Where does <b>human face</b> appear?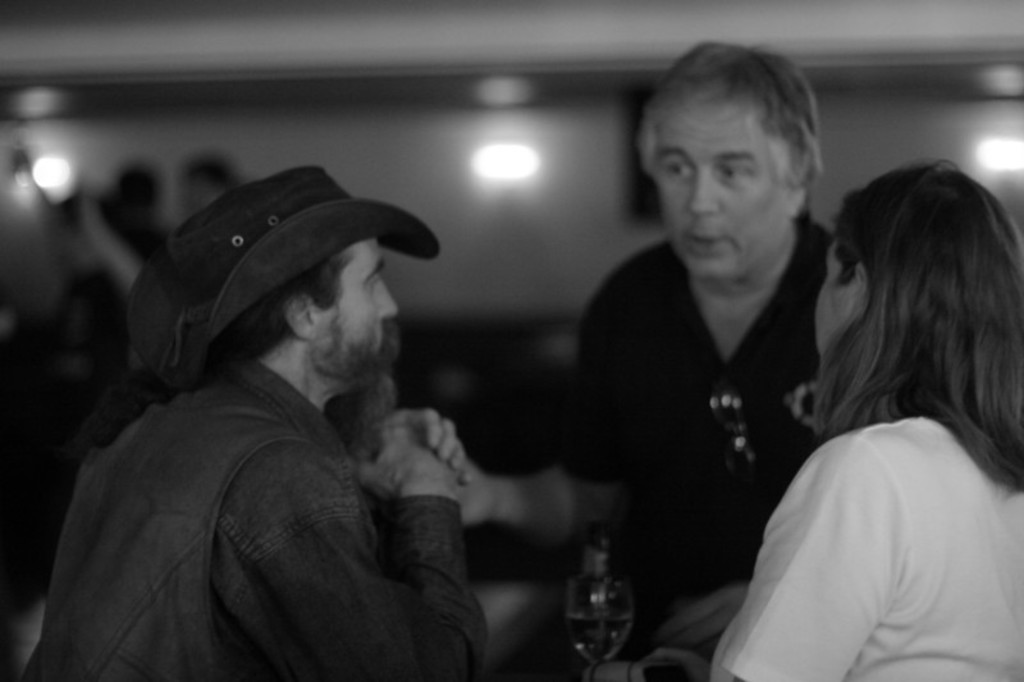
Appears at bbox=[314, 242, 398, 361].
